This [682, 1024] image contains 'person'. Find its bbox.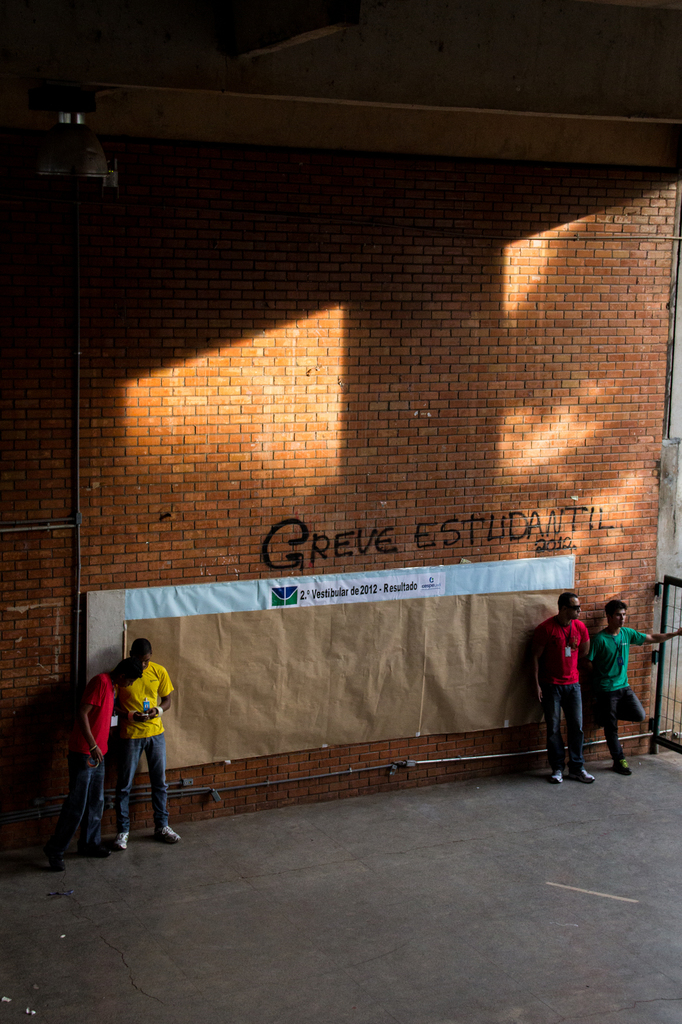
[532,593,594,788].
